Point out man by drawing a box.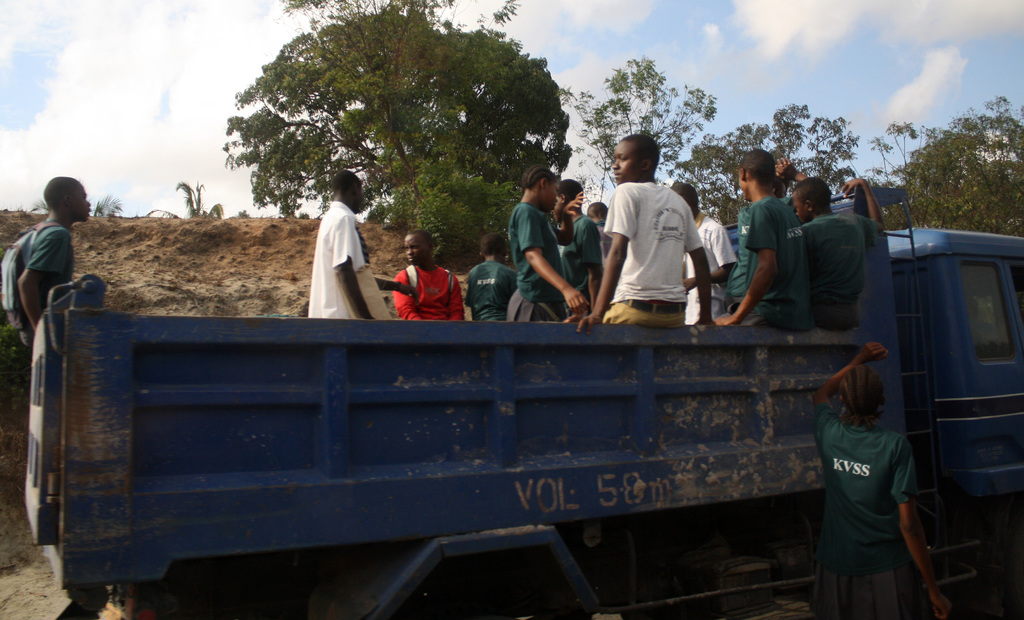
box(716, 145, 810, 330).
